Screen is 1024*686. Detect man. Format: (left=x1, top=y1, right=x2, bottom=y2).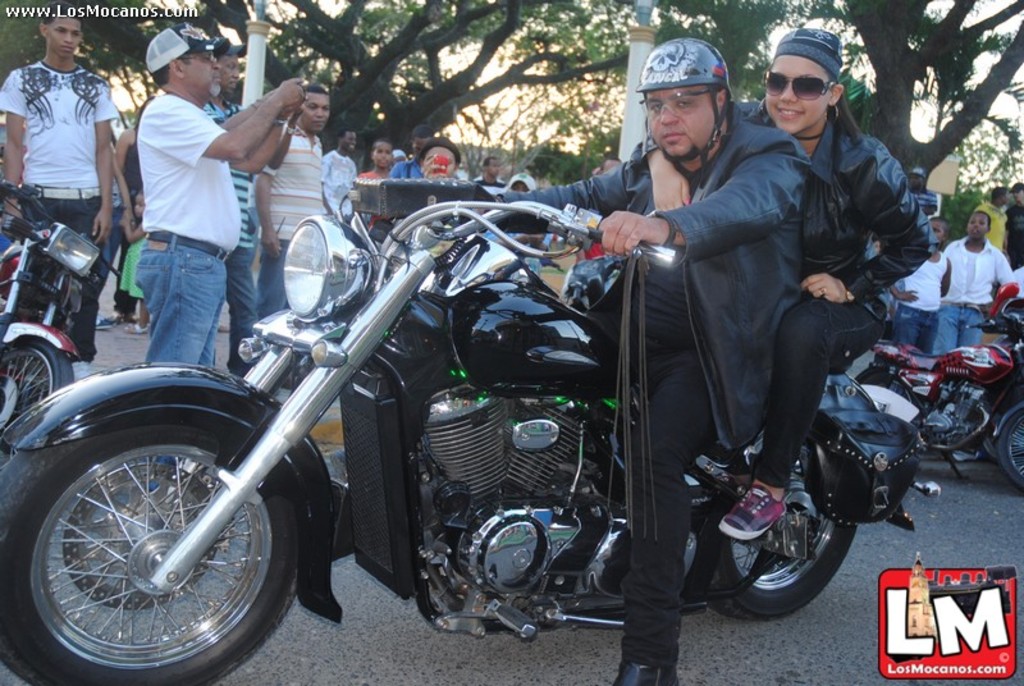
(left=475, top=36, right=813, bottom=685).
